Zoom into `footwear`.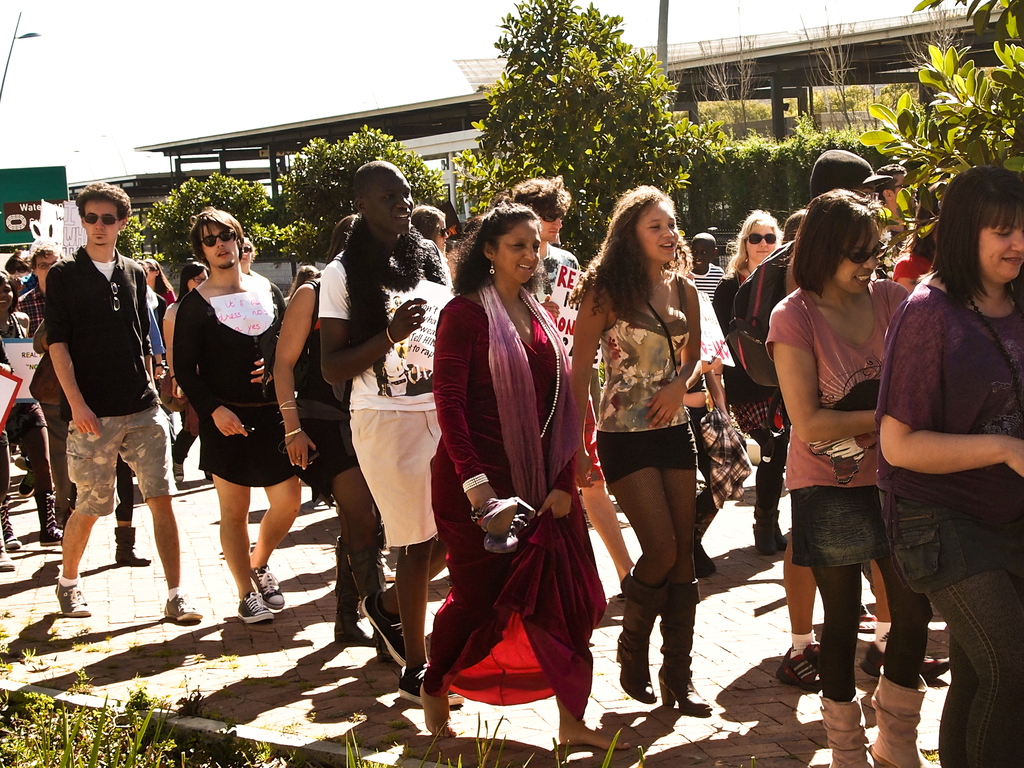
Zoom target: (x1=162, y1=596, x2=204, y2=623).
